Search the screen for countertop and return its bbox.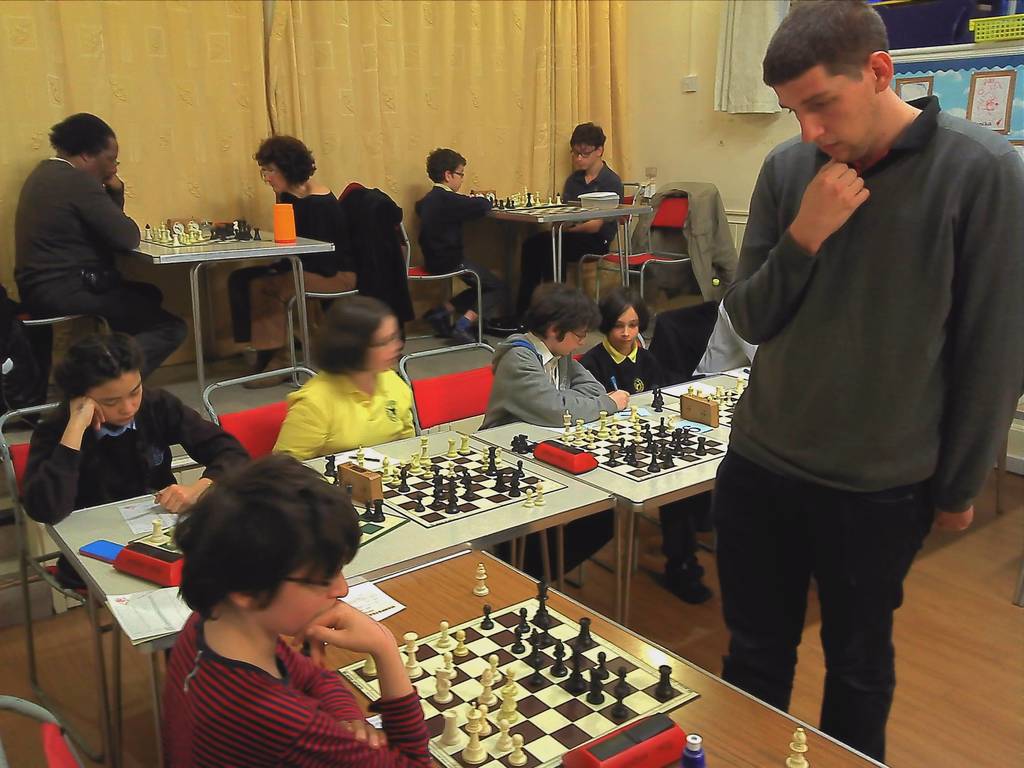
Found: [x1=288, y1=553, x2=884, y2=767].
